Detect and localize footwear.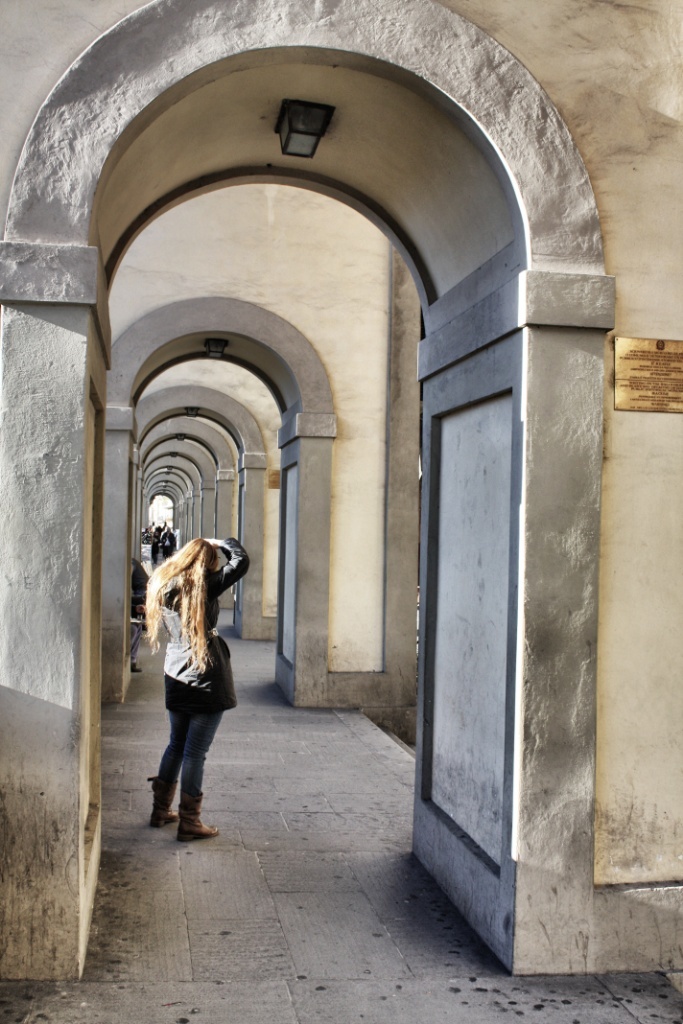
Localized at bbox(149, 780, 177, 829).
